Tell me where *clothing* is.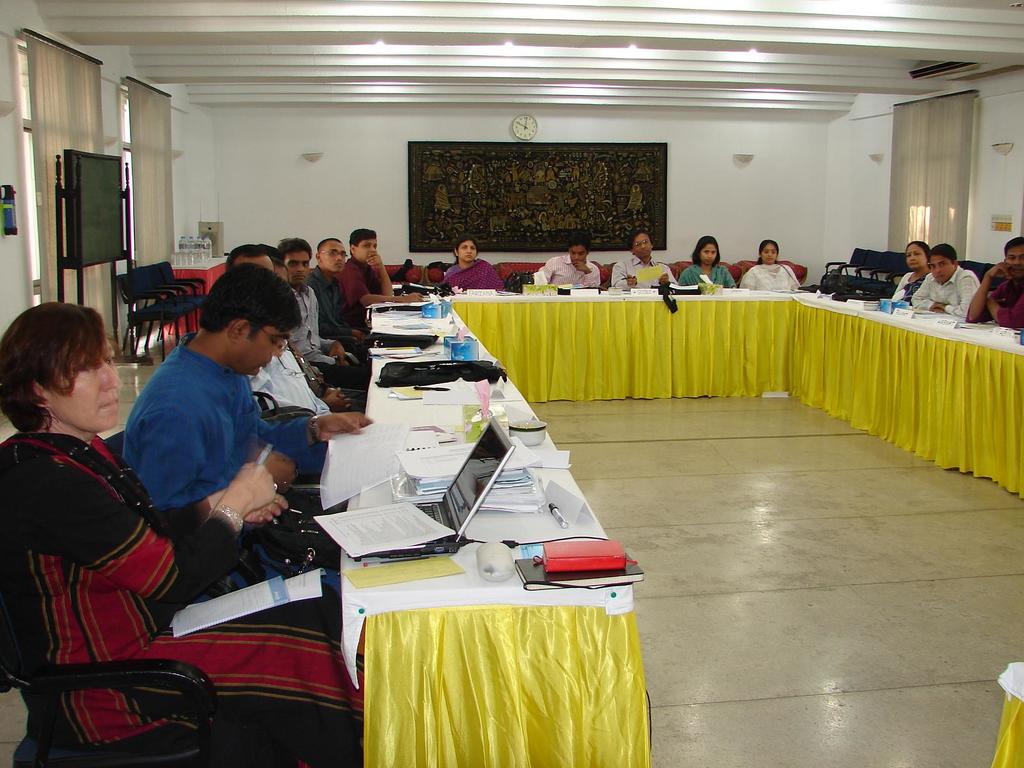
*clothing* is at (x1=441, y1=260, x2=504, y2=278).
